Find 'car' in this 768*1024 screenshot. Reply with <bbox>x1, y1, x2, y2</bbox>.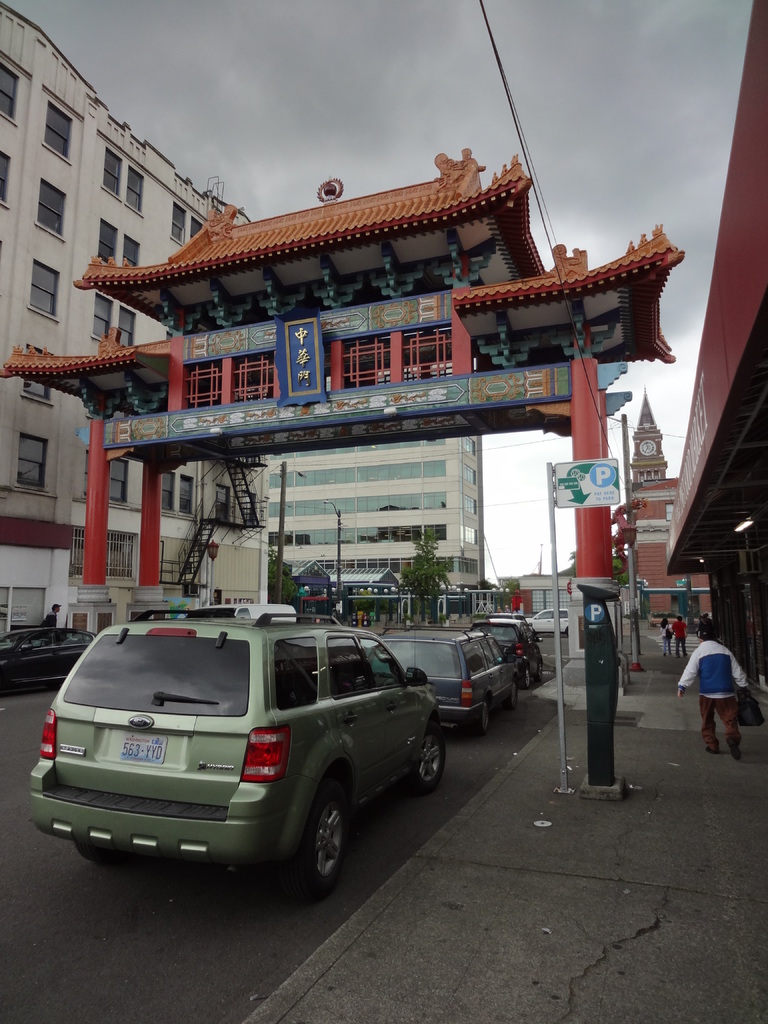
<bbox>526, 606, 568, 637</bbox>.
